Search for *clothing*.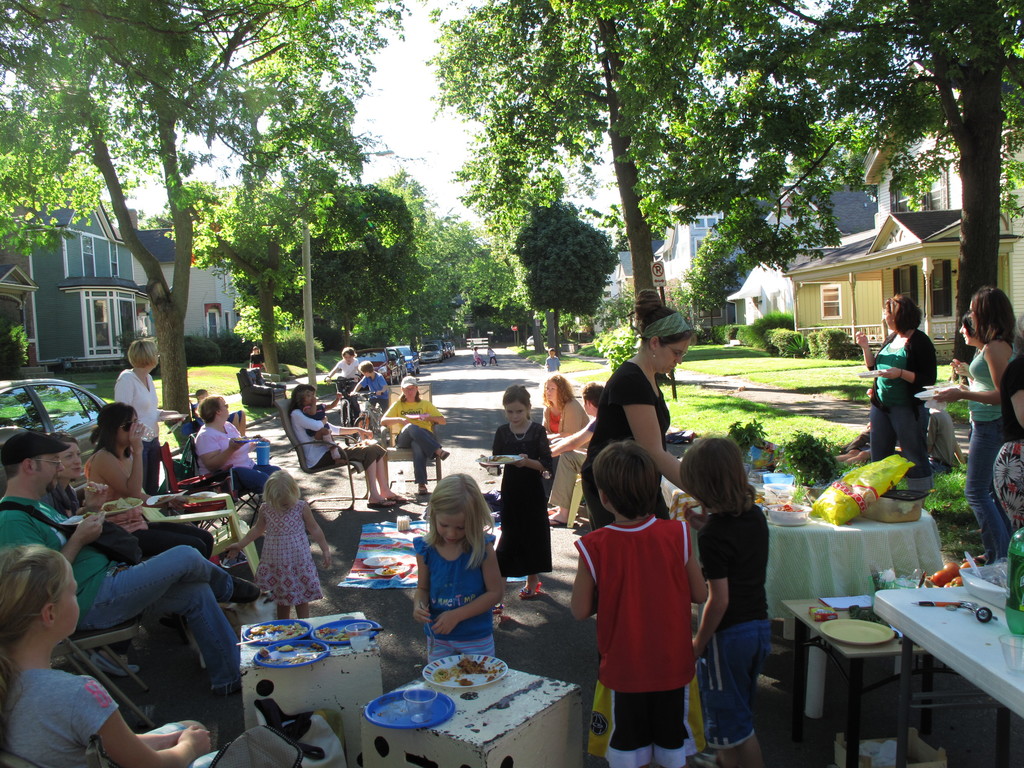
Found at [left=870, top=410, right=932, bottom=474].
